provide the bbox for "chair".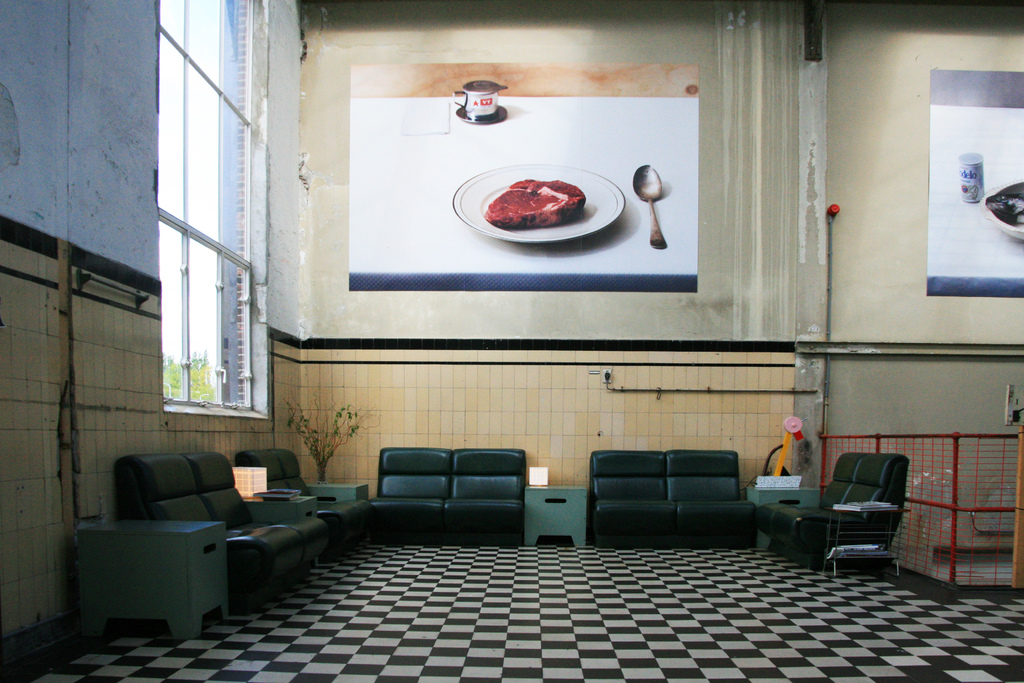
[left=273, top=444, right=380, bottom=529].
